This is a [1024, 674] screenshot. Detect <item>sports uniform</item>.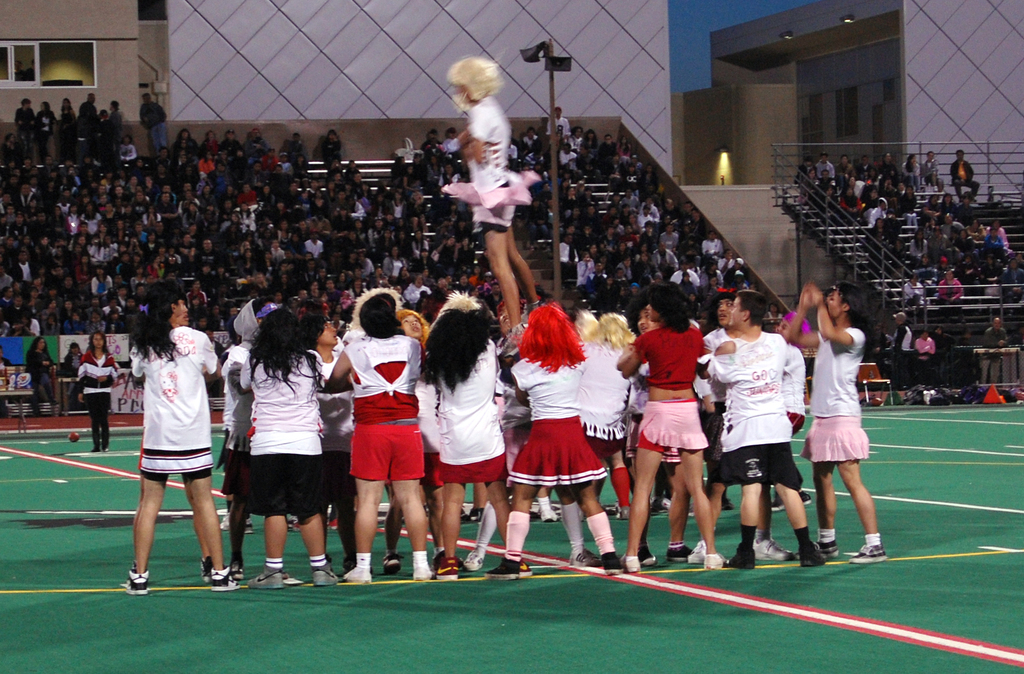
[left=504, top=351, right=604, bottom=489].
